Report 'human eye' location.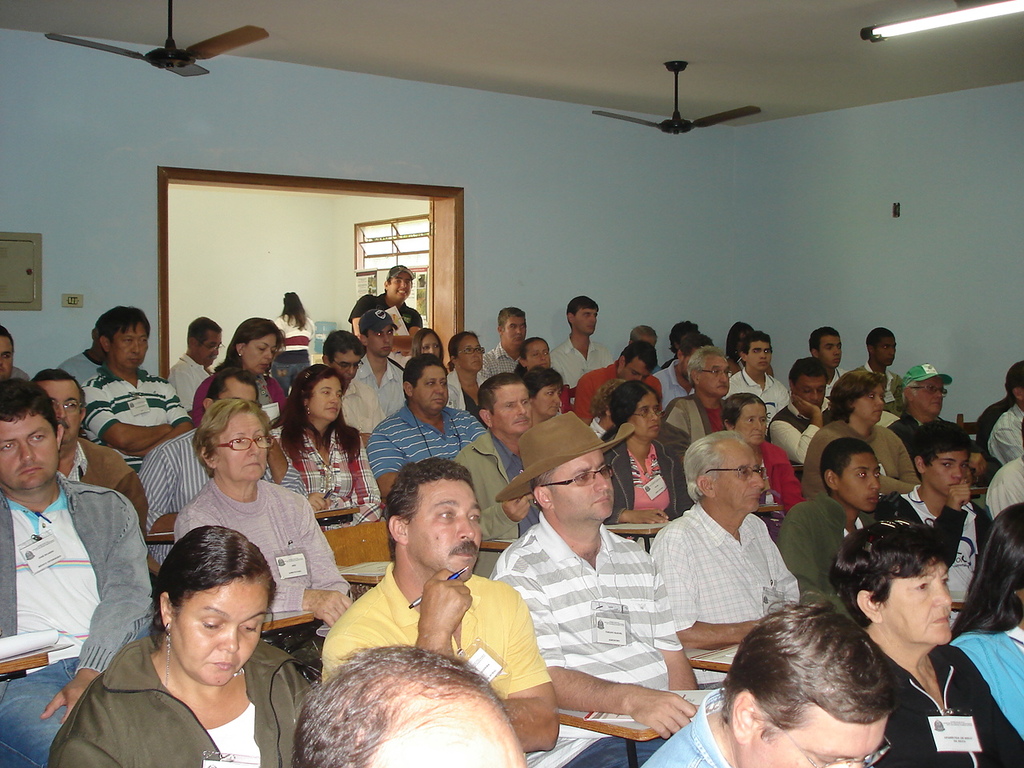
Report: region(753, 346, 761, 354).
